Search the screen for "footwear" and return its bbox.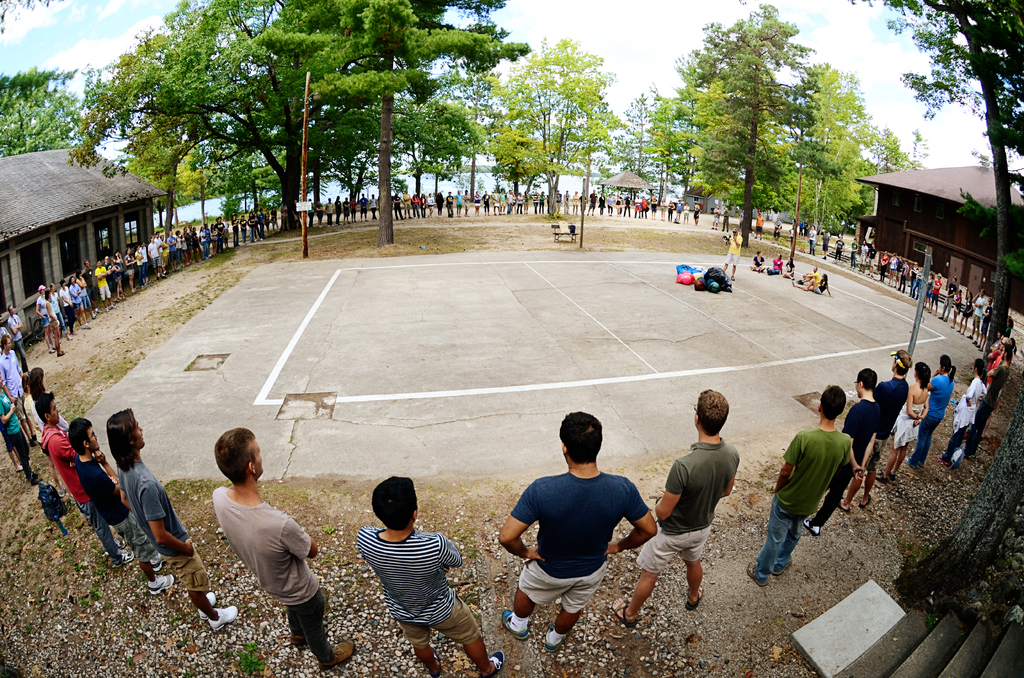
Found: BBox(905, 458, 913, 469).
